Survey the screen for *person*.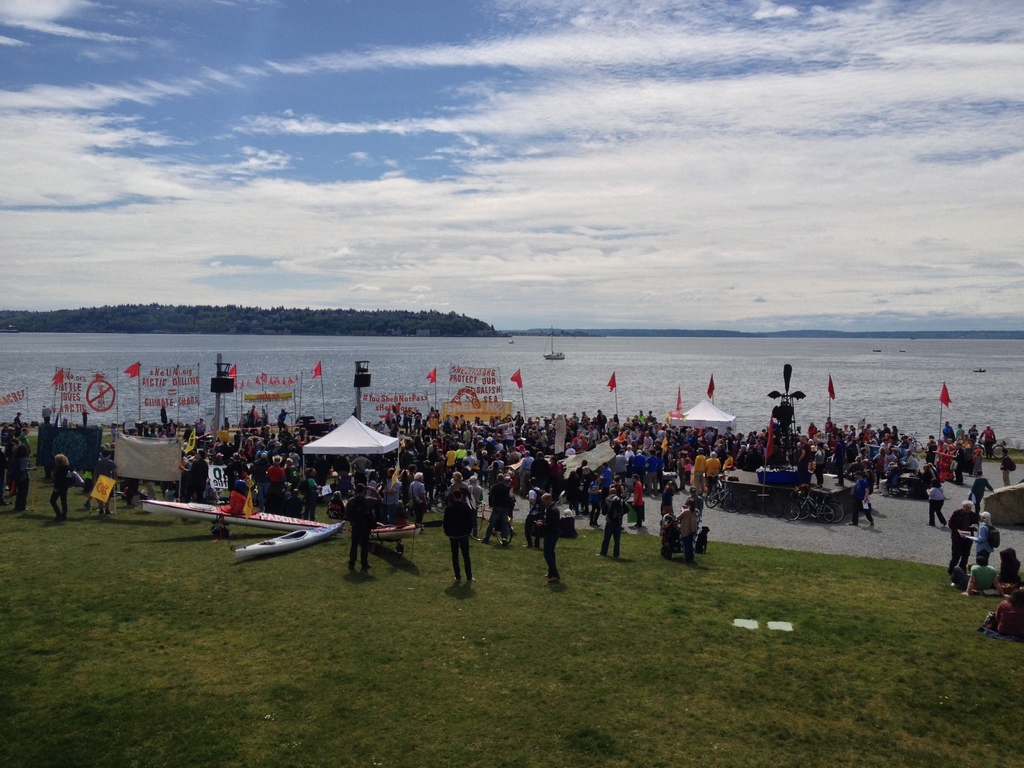
Survey found: locate(47, 450, 83, 528).
